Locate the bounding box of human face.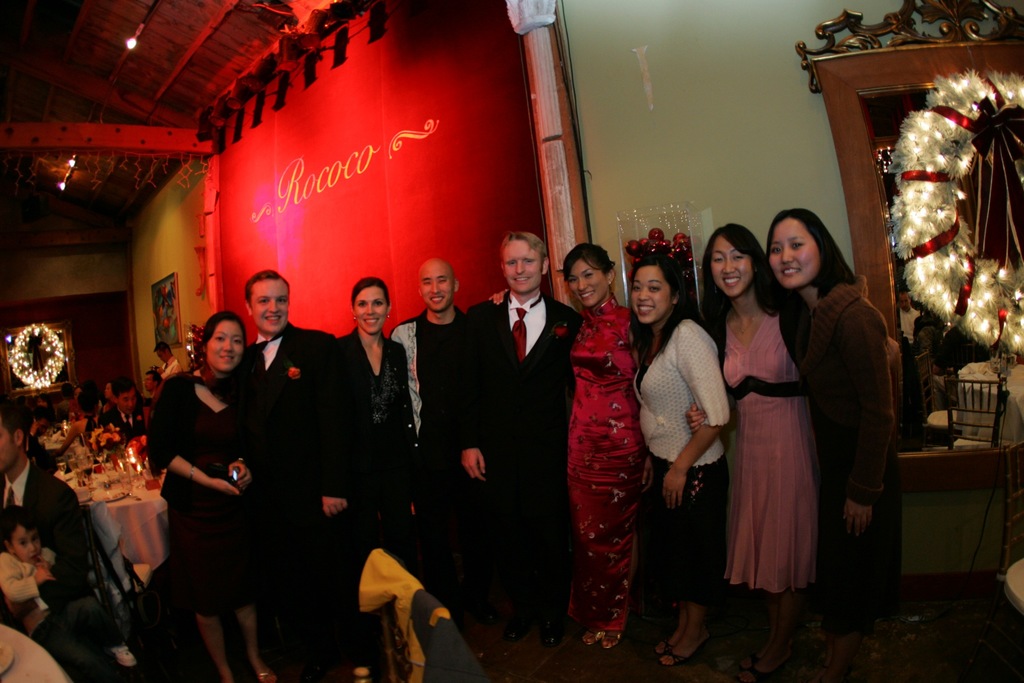
Bounding box: (708, 235, 753, 299).
